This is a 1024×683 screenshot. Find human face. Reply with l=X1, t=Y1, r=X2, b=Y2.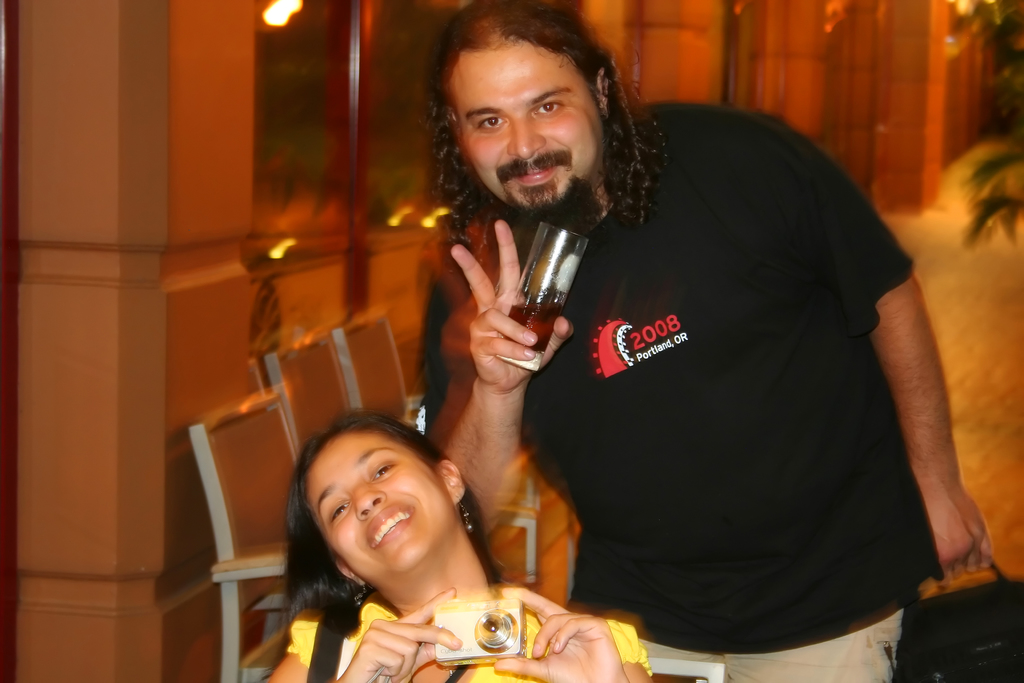
l=306, t=428, r=453, b=579.
